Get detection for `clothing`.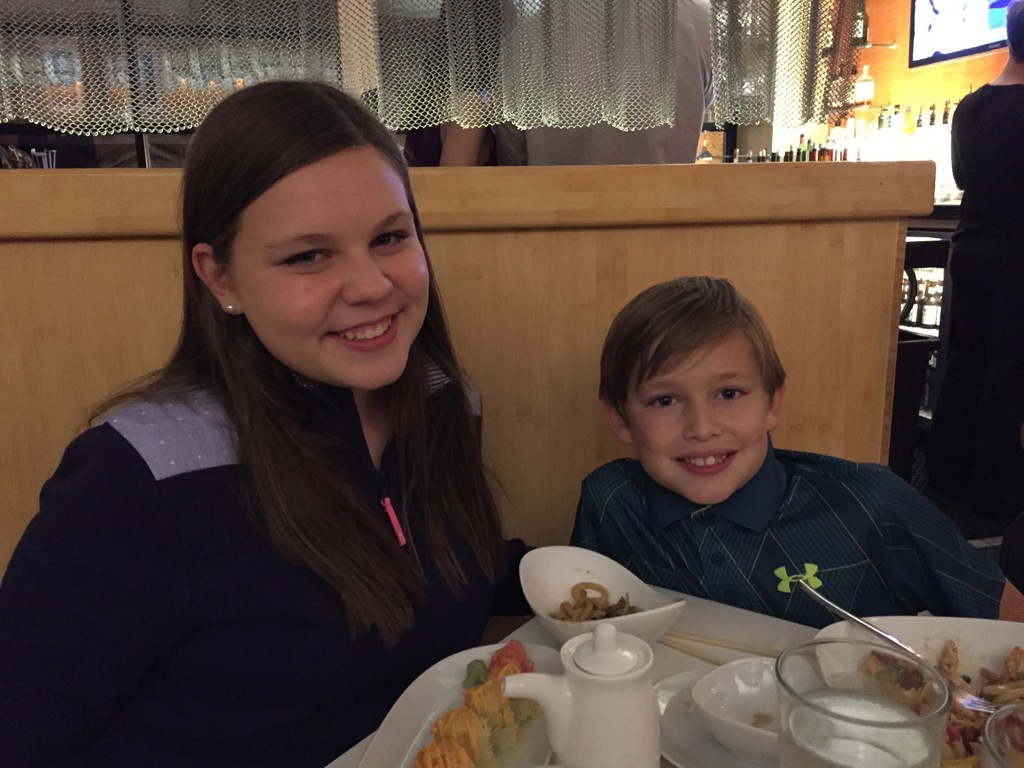
Detection: box=[923, 84, 1023, 596].
